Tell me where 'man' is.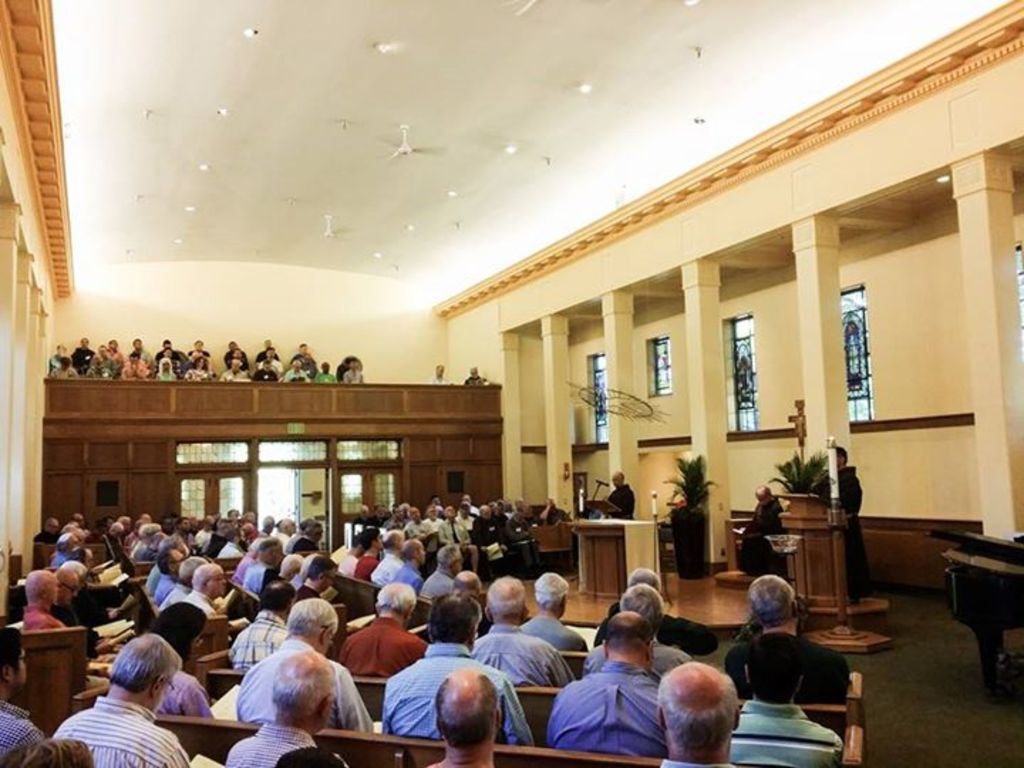
'man' is at Rect(430, 367, 448, 385).
